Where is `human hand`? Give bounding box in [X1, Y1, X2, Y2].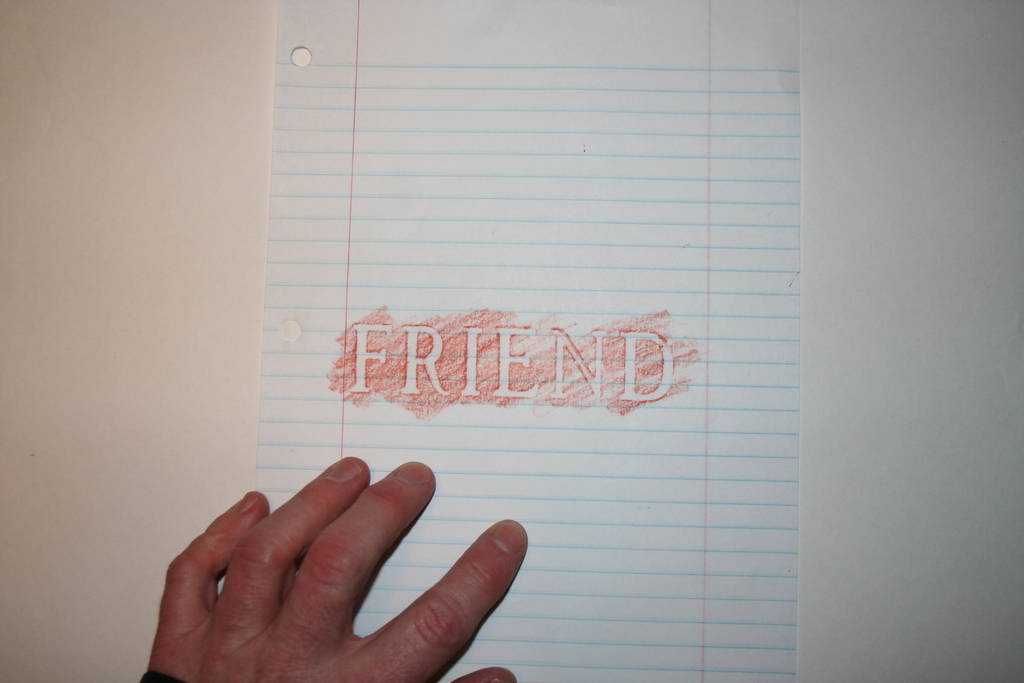
[130, 465, 525, 674].
